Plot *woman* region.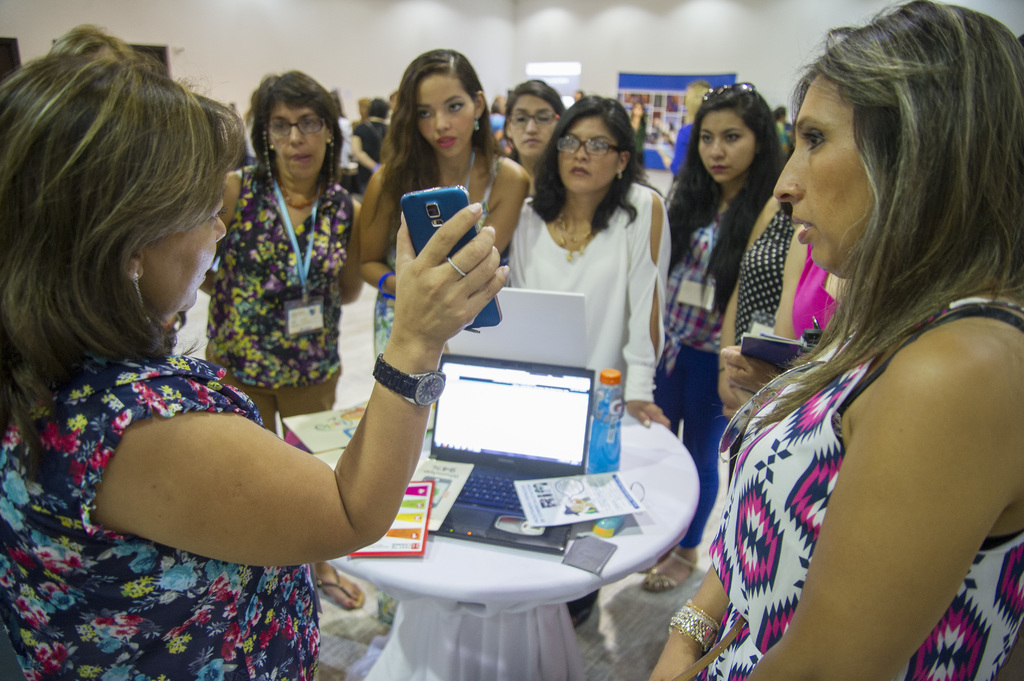
Plotted at <bbox>500, 81, 567, 198</bbox>.
